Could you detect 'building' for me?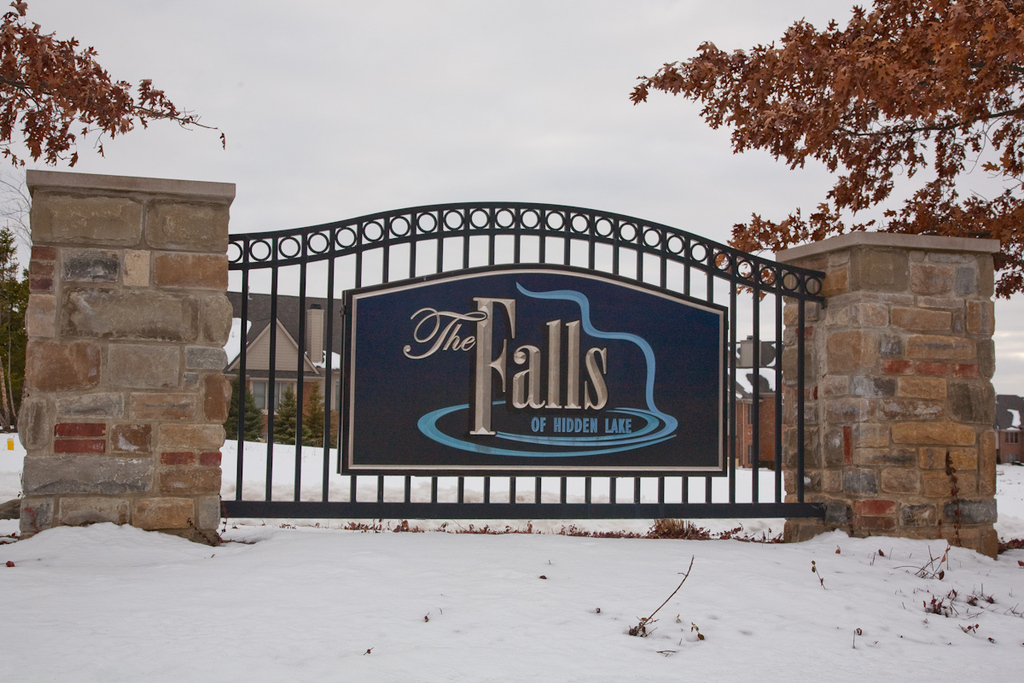
Detection result: 225, 302, 341, 447.
